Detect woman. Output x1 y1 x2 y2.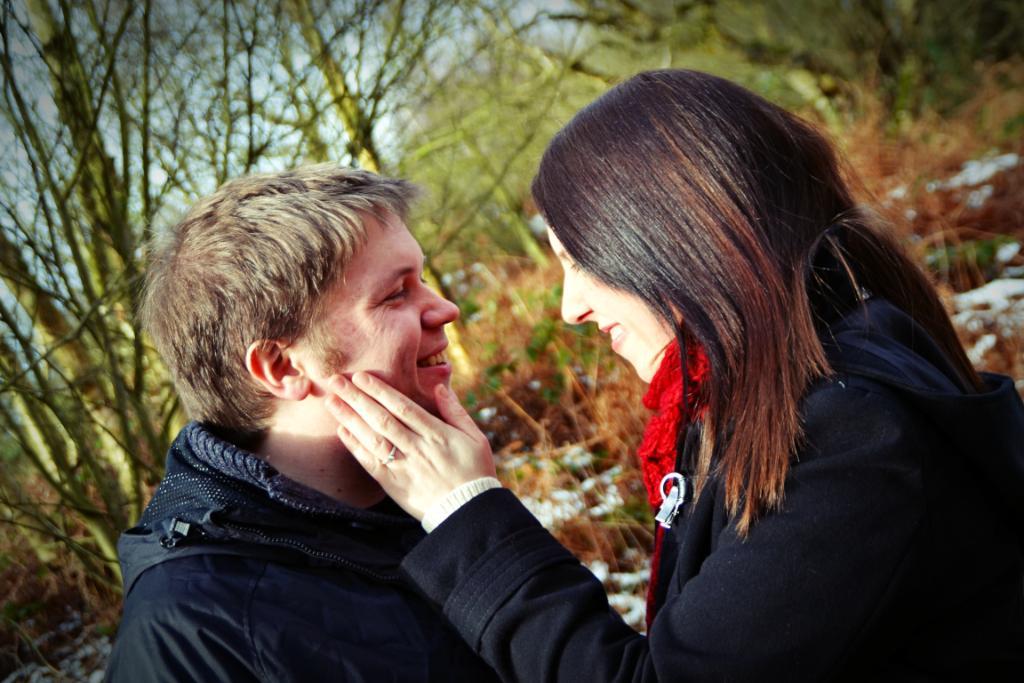
460 46 1023 682.
